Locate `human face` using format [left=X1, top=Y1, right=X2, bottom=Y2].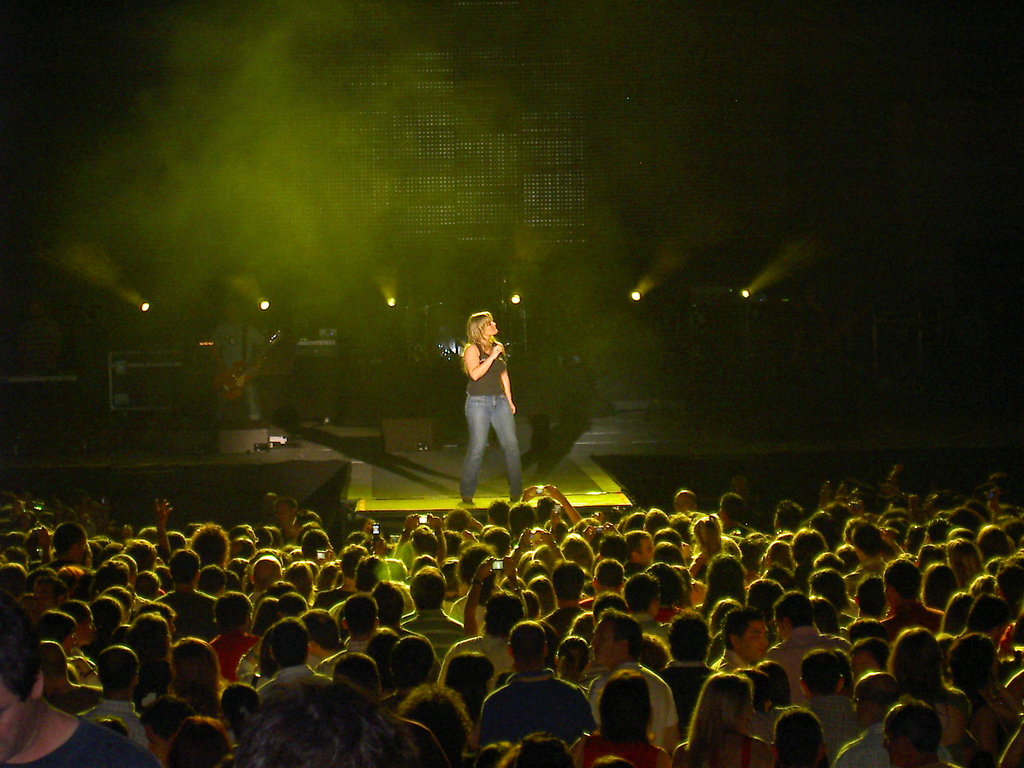
[left=77, top=537, right=88, bottom=564].
